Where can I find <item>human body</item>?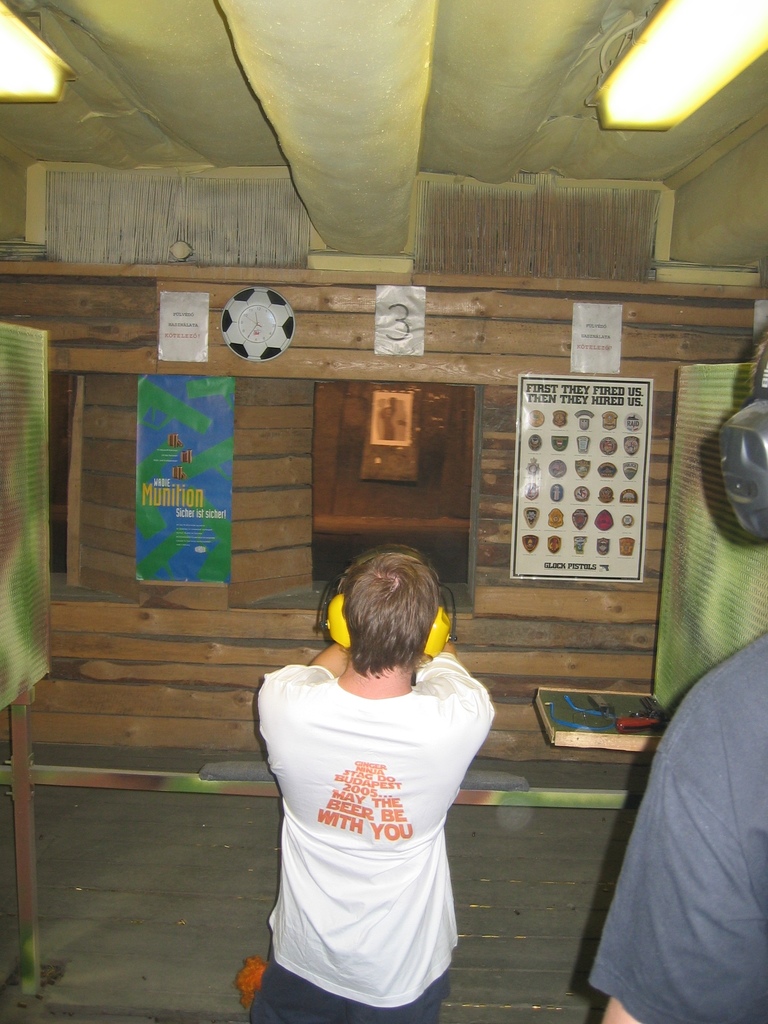
You can find it at 255/575/510/1023.
